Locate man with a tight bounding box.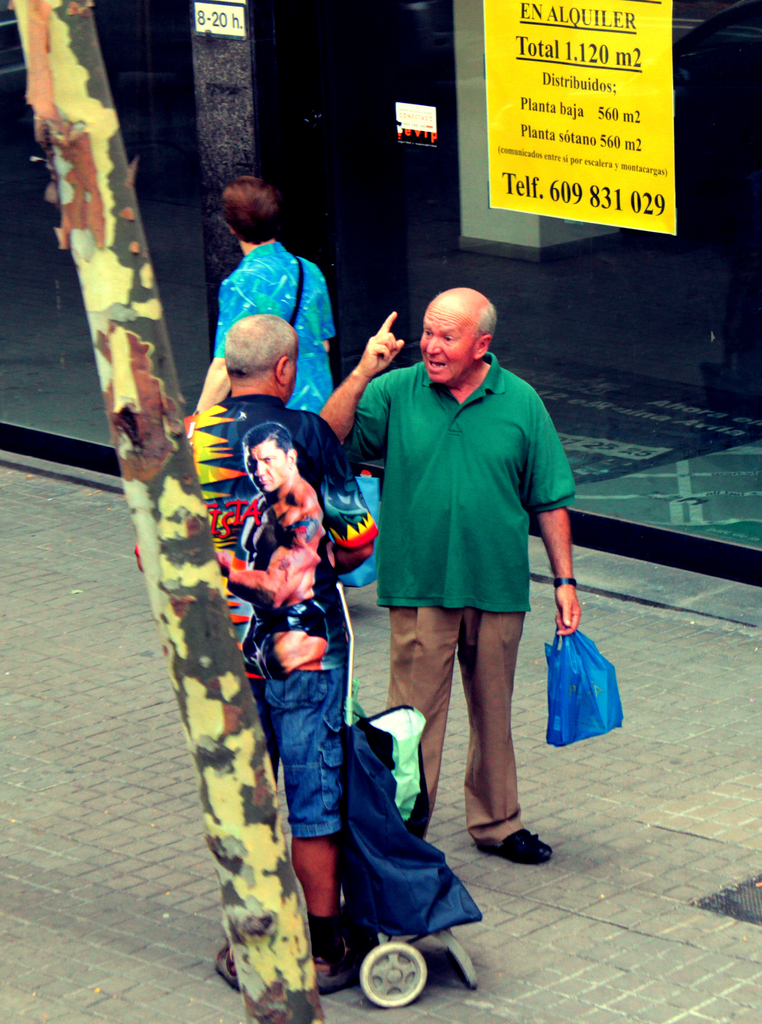
left=307, top=289, right=583, bottom=868.
